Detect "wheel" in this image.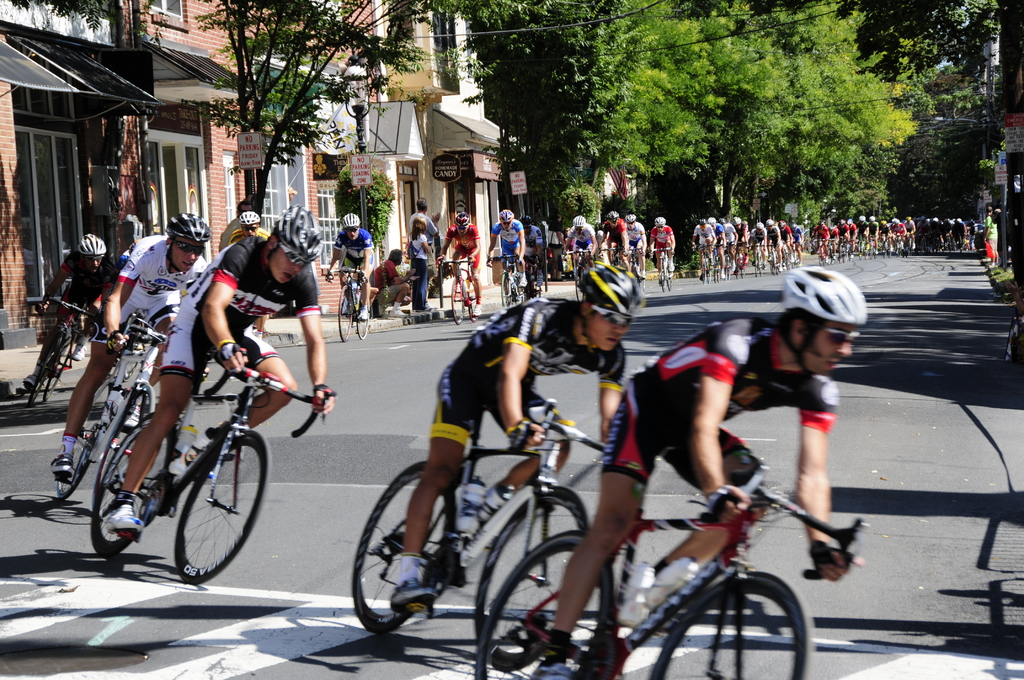
Detection: BBox(767, 259, 769, 276).
